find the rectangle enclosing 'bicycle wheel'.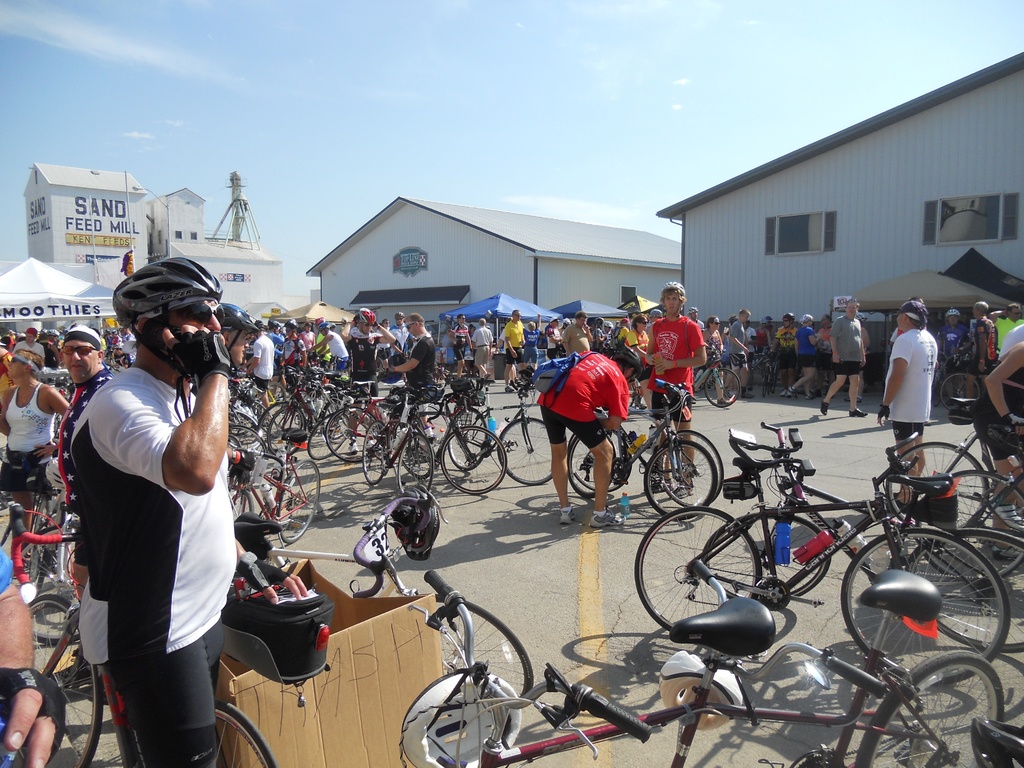
pyautogui.locateOnScreen(435, 597, 534, 704).
